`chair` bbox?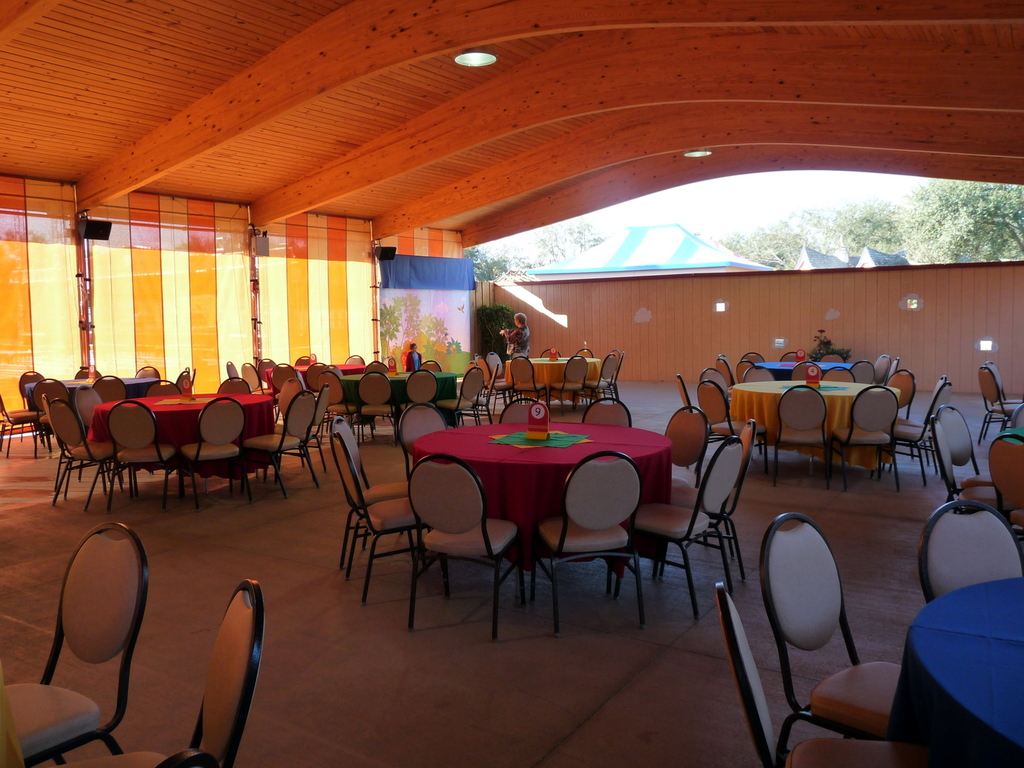
<bbox>65, 578, 266, 767</bbox>
